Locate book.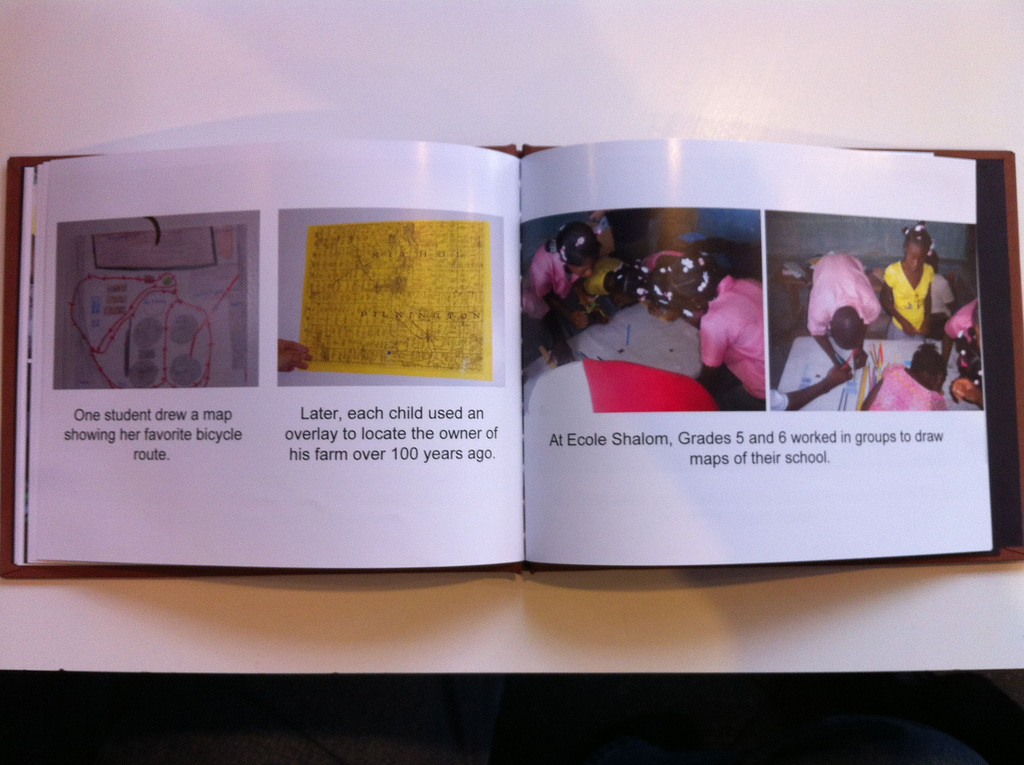
Bounding box: [left=7, top=85, right=840, bottom=599].
